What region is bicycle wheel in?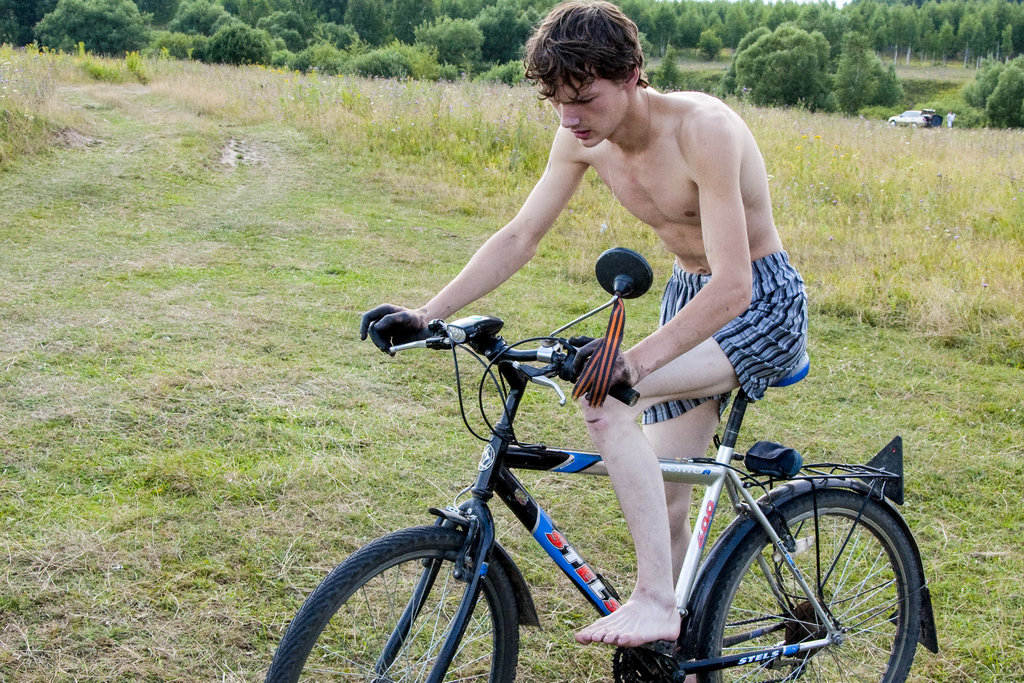
[692, 491, 922, 682].
